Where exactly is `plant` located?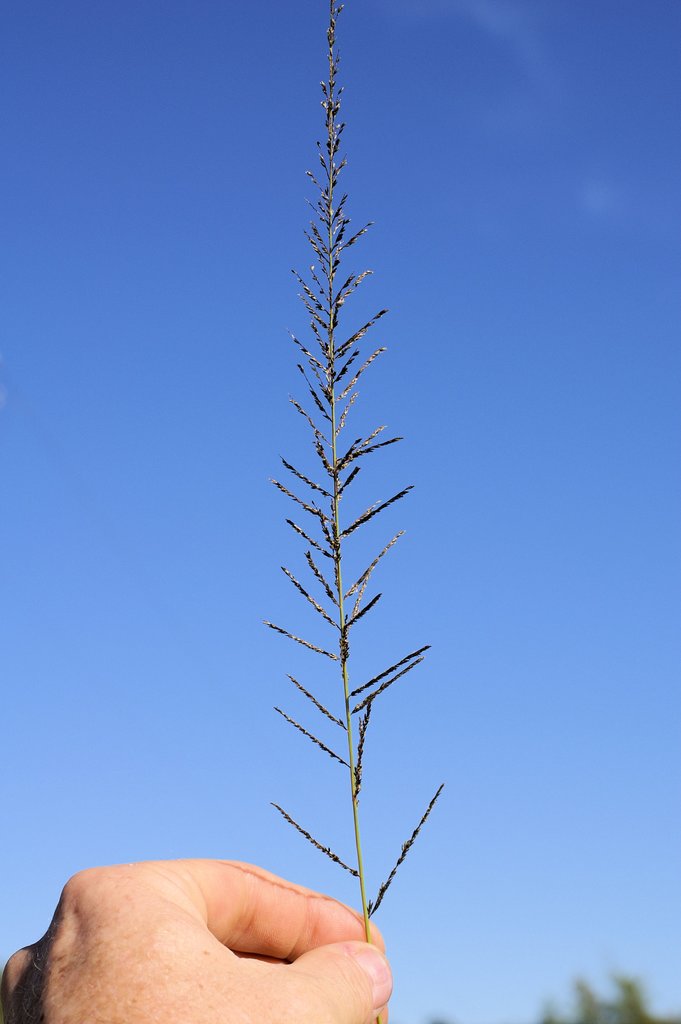
Its bounding box is locate(261, 0, 463, 1023).
